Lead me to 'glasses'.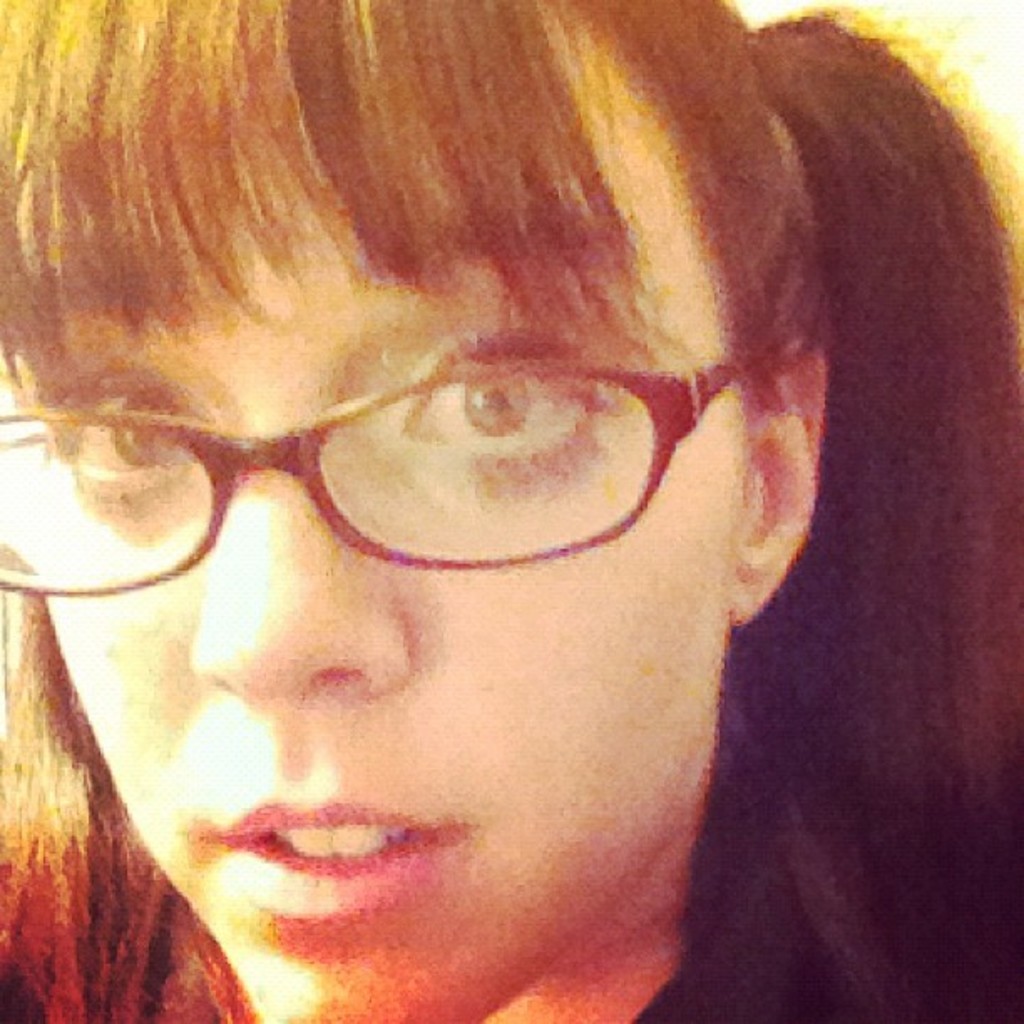
Lead to Rect(10, 316, 763, 622).
